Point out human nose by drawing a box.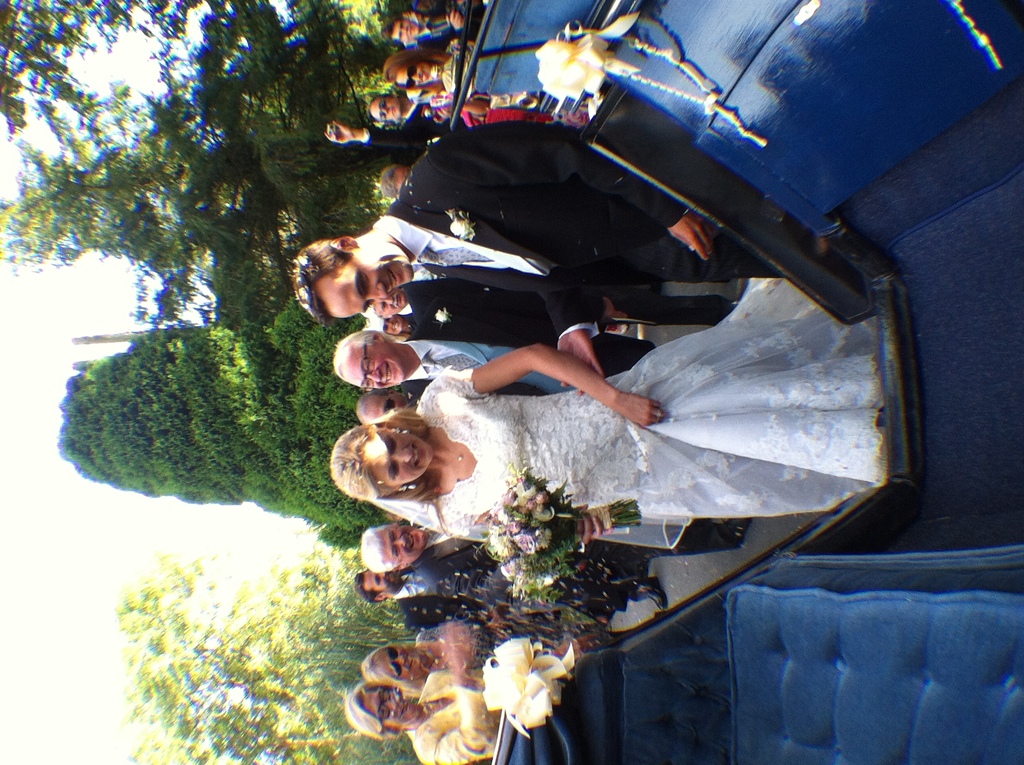
[left=367, top=283, right=386, bottom=298].
